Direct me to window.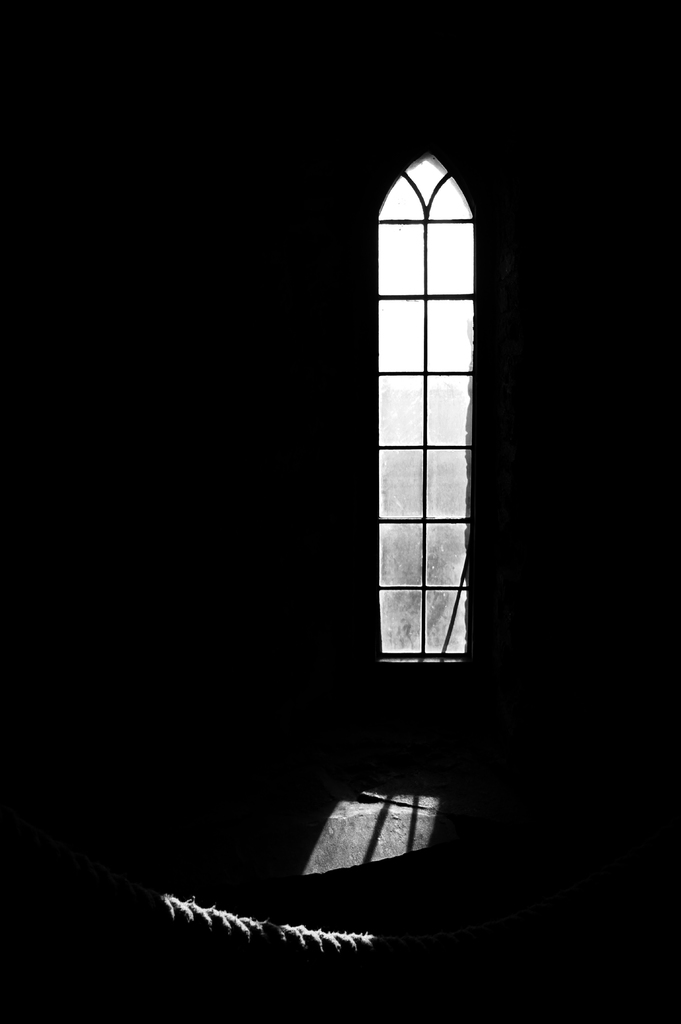
Direction: pyautogui.locateOnScreen(336, 143, 513, 692).
